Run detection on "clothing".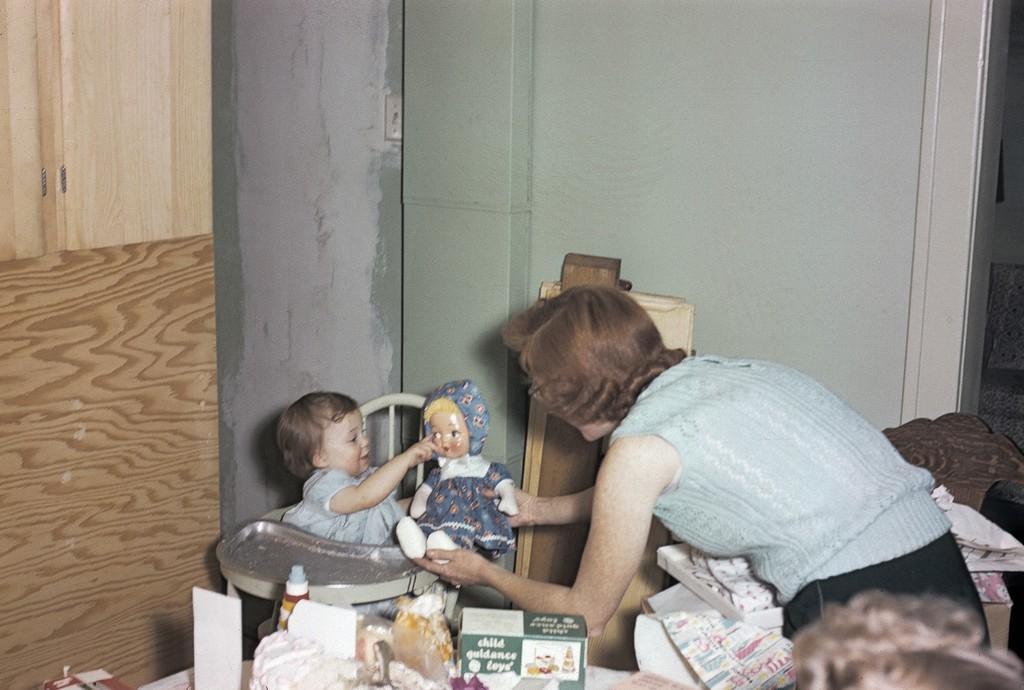
Result: x1=417, y1=384, x2=516, y2=560.
